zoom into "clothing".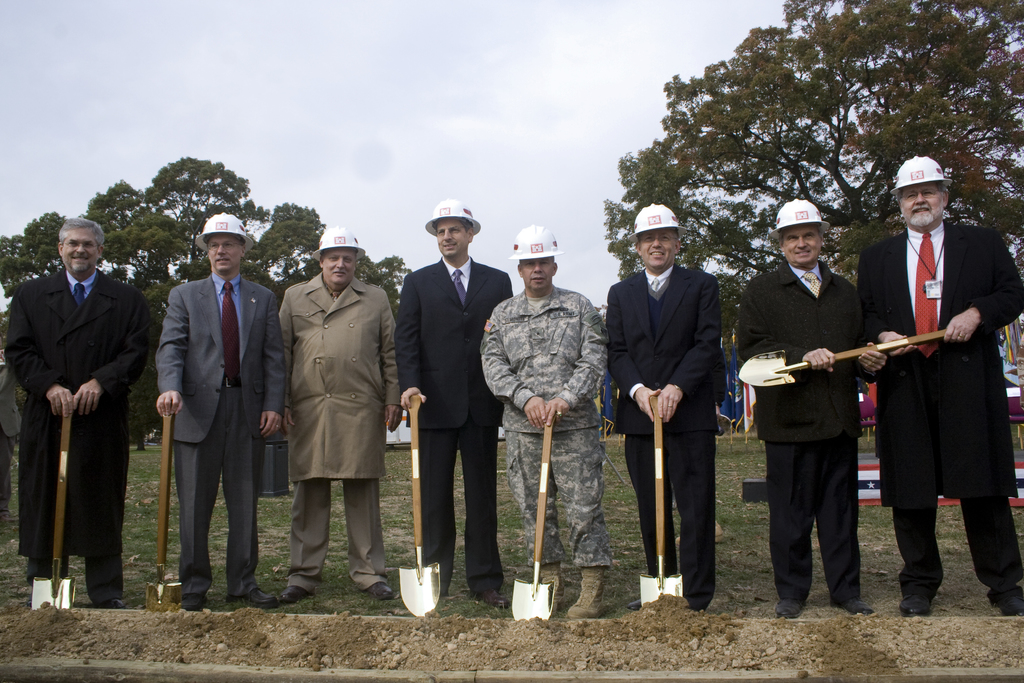
Zoom target: crop(602, 263, 723, 620).
